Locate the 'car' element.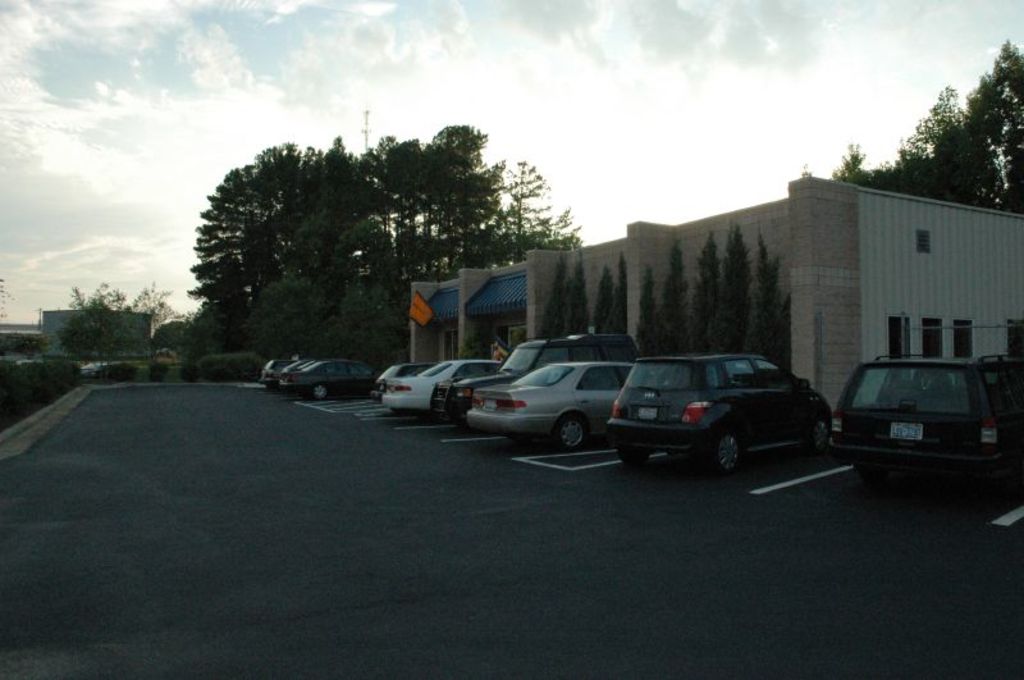
Element bbox: left=261, top=355, right=298, bottom=383.
